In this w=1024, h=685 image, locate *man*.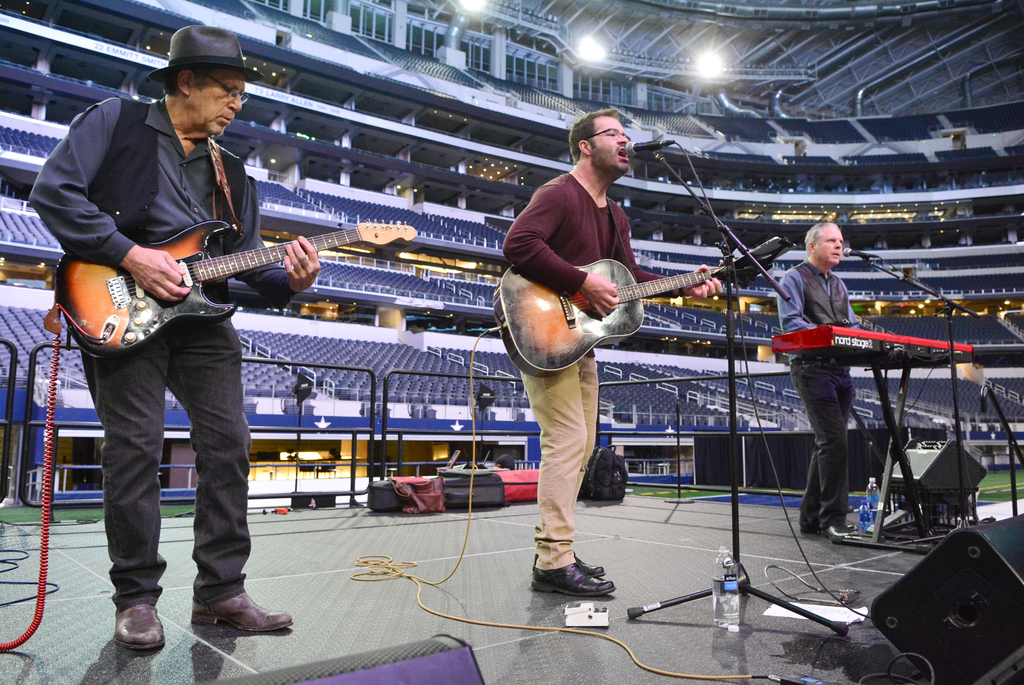
Bounding box: 775, 218, 859, 538.
